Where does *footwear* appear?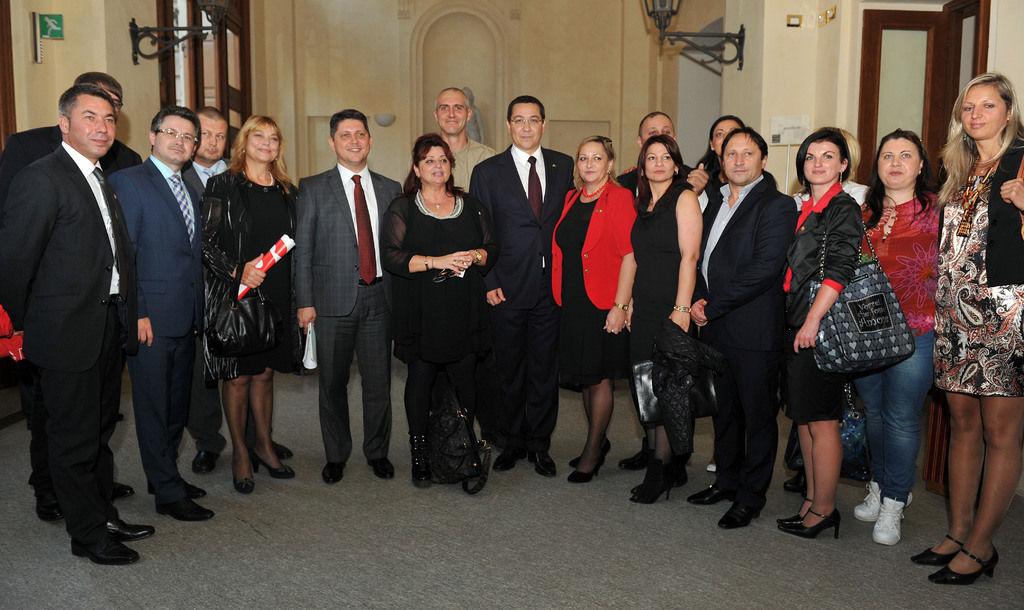
Appears at bbox=(629, 479, 644, 491).
